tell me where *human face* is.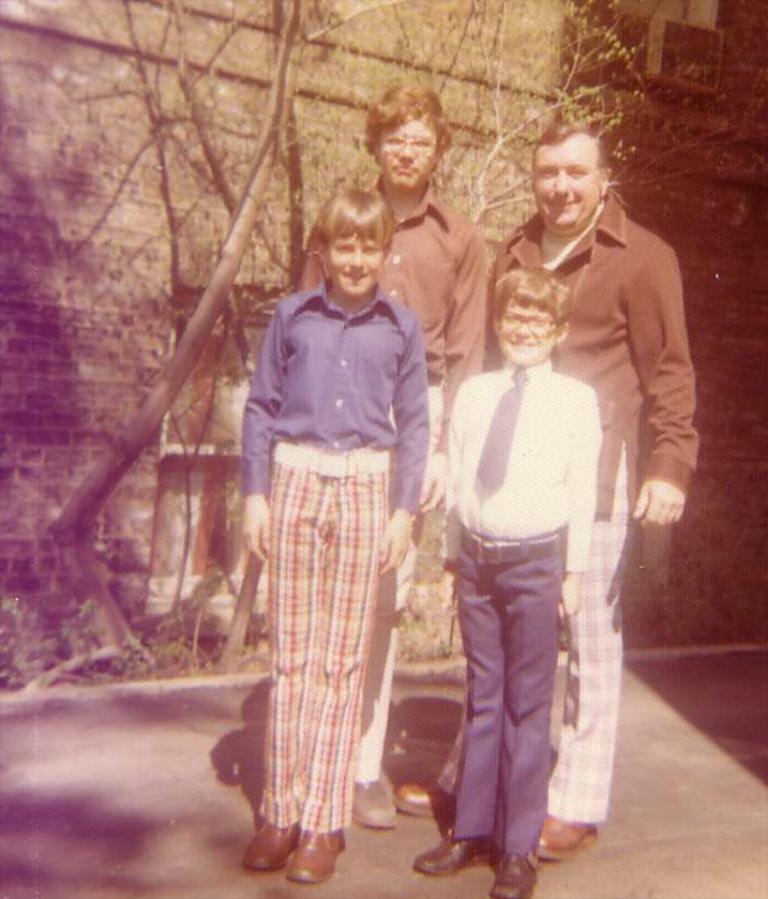
*human face* is at <region>537, 141, 601, 226</region>.
